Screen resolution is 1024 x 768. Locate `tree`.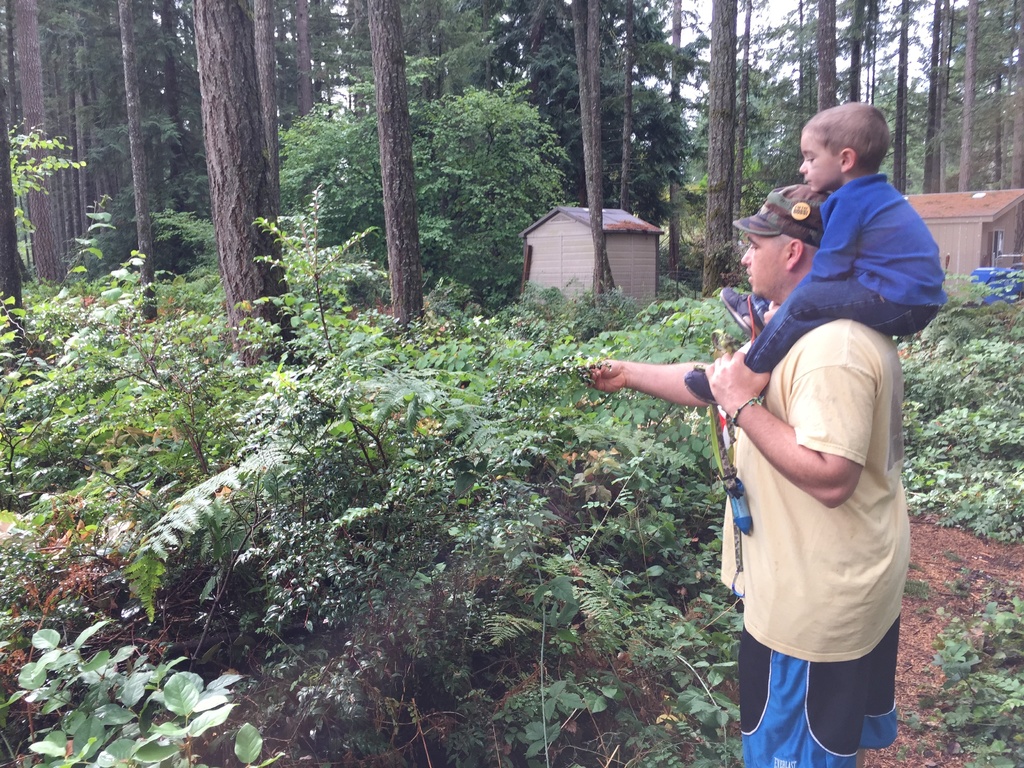
rect(693, 0, 754, 310).
